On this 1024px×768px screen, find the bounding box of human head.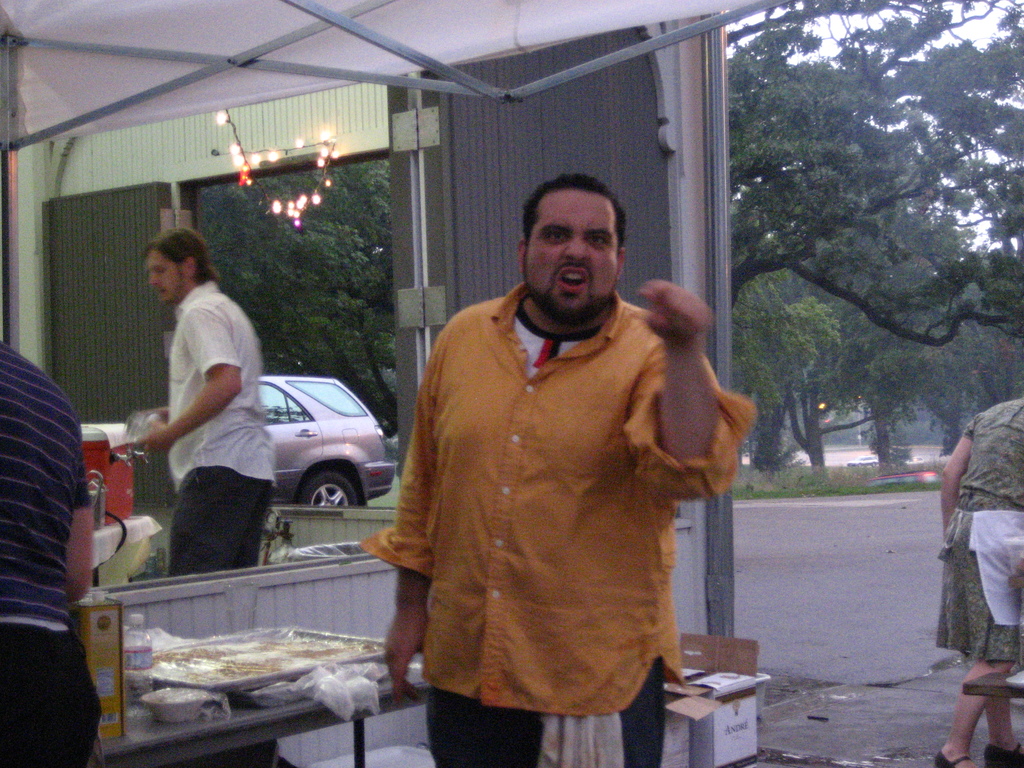
Bounding box: detection(499, 162, 641, 310).
